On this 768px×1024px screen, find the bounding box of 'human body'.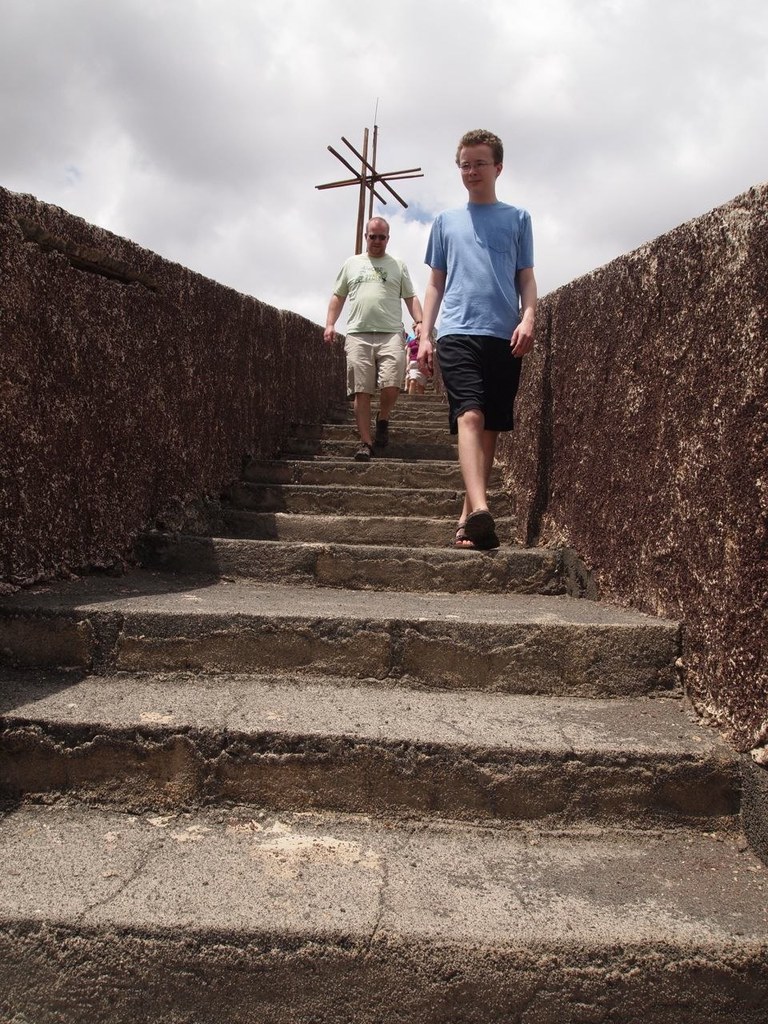
Bounding box: {"left": 320, "top": 249, "right": 429, "bottom": 455}.
